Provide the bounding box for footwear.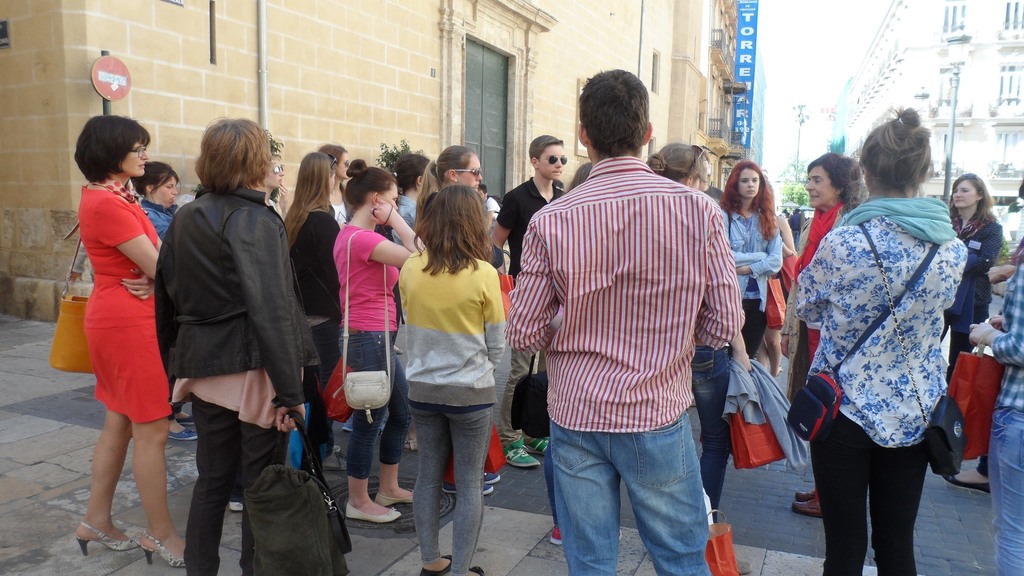
x1=375, y1=487, x2=414, y2=504.
